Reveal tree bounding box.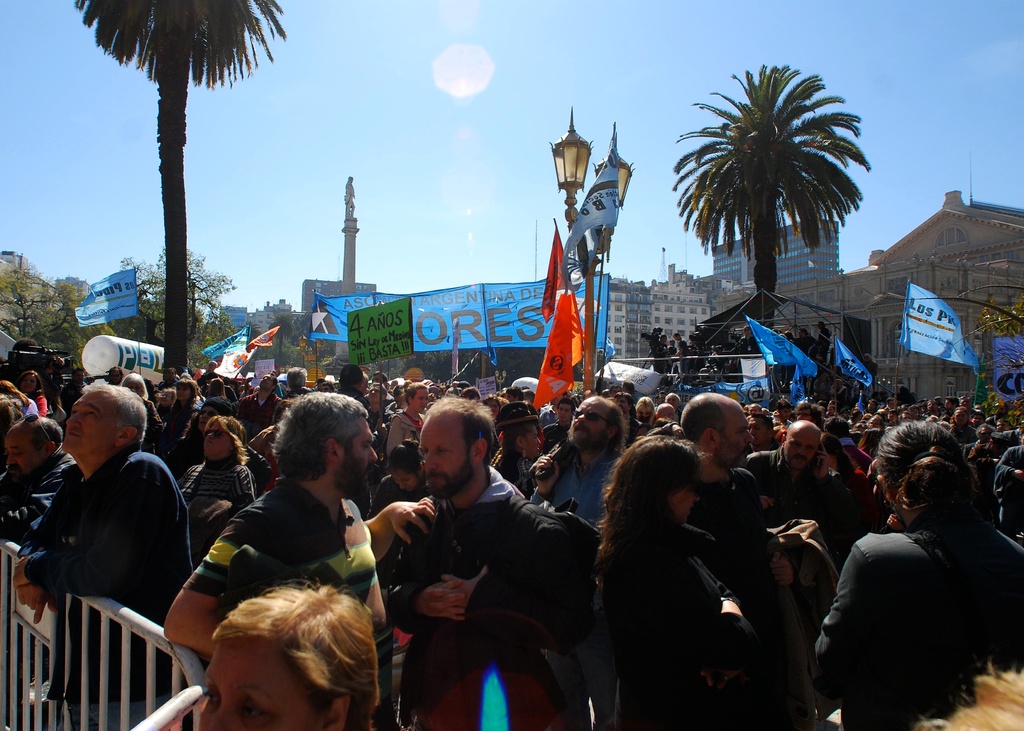
Revealed: 264/310/305/387.
